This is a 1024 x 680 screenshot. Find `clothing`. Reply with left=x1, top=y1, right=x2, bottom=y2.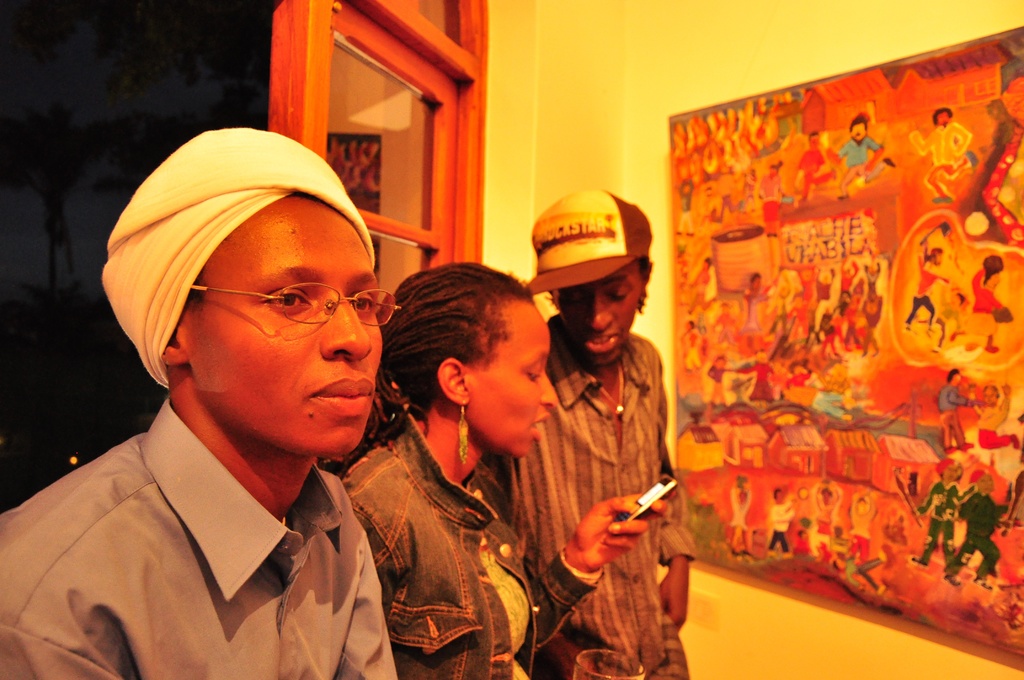
left=835, top=137, right=879, bottom=193.
